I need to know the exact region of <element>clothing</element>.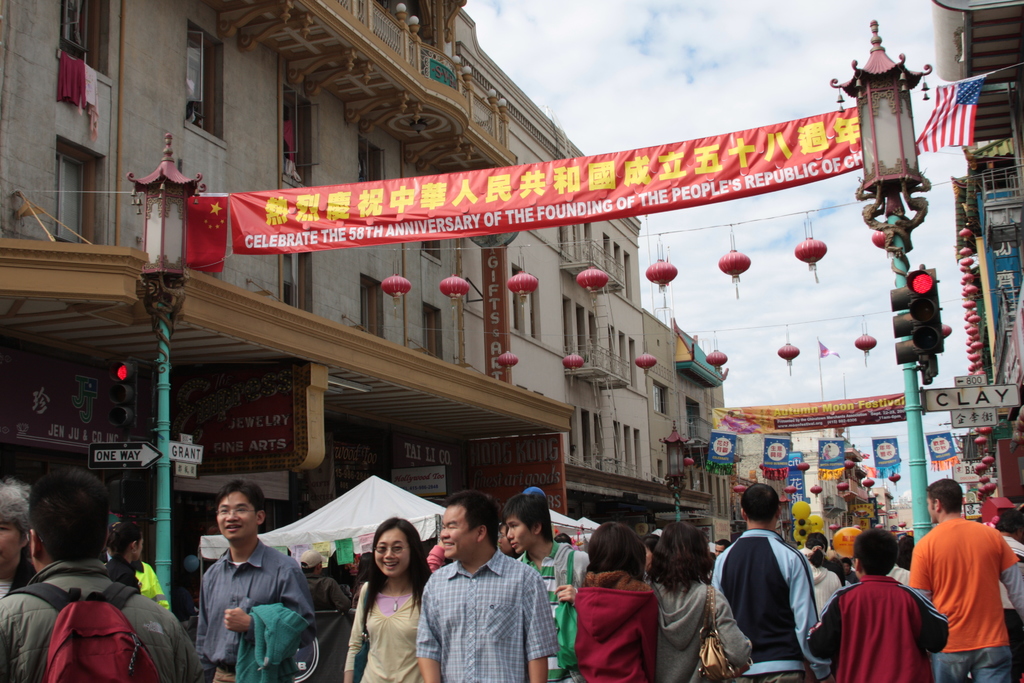
Region: crop(398, 530, 564, 682).
